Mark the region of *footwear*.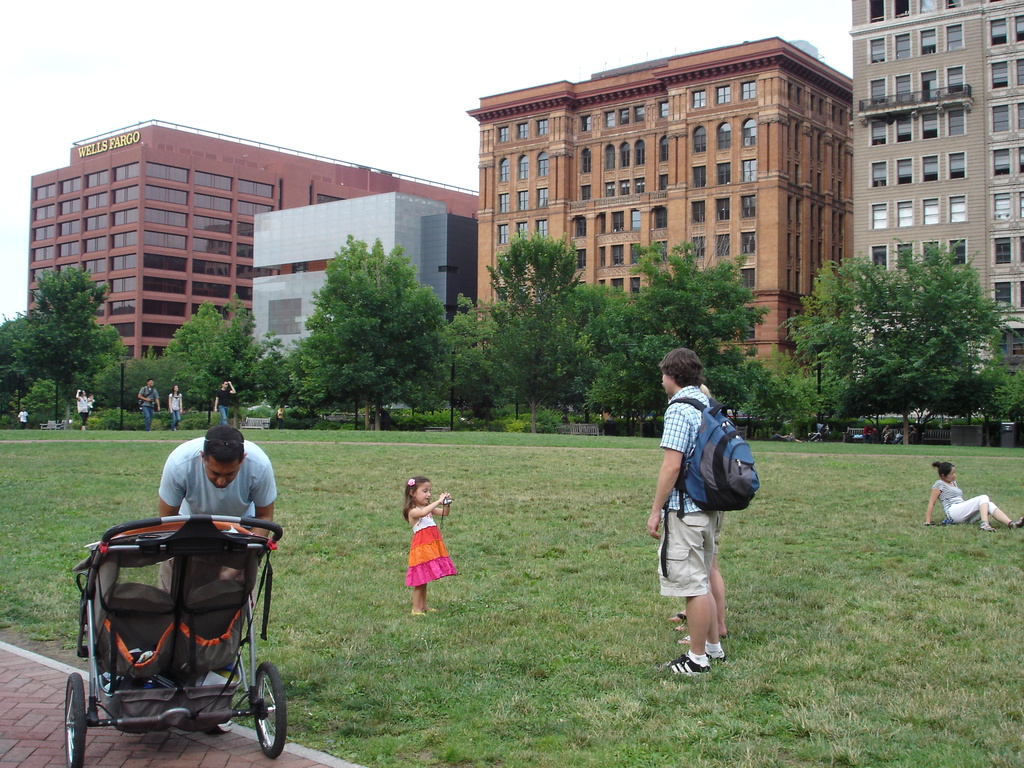
Region: x1=681 y1=635 x2=691 y2=643.
